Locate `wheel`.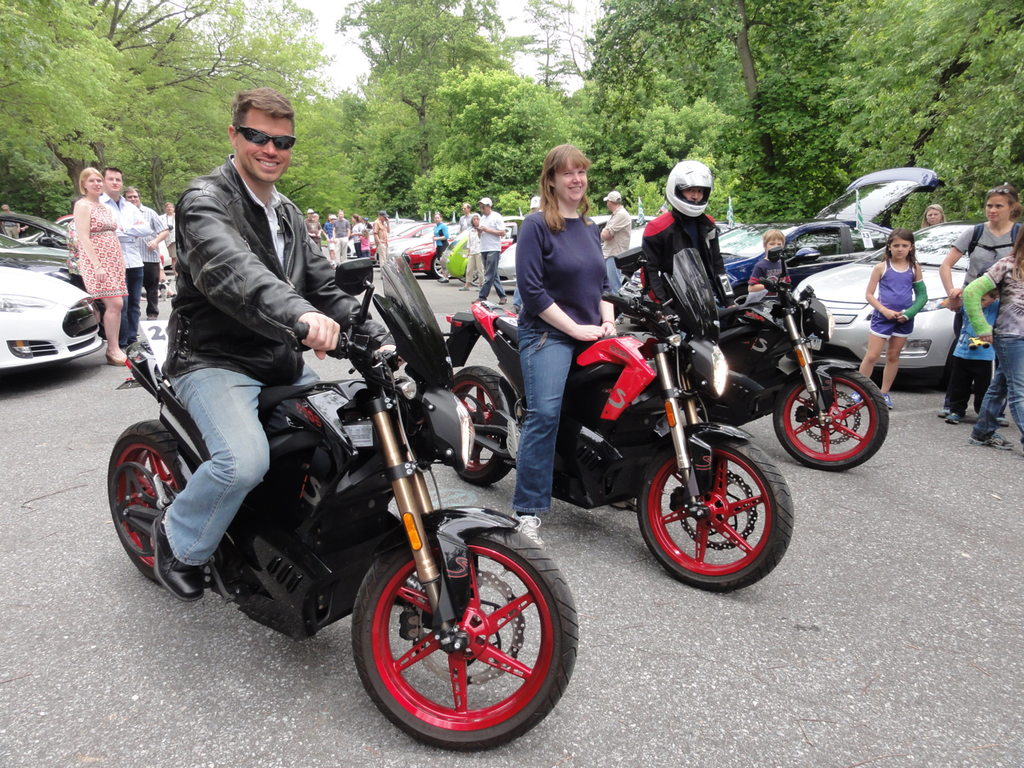
Bounding box: crop(454, 366, 510, 486).
